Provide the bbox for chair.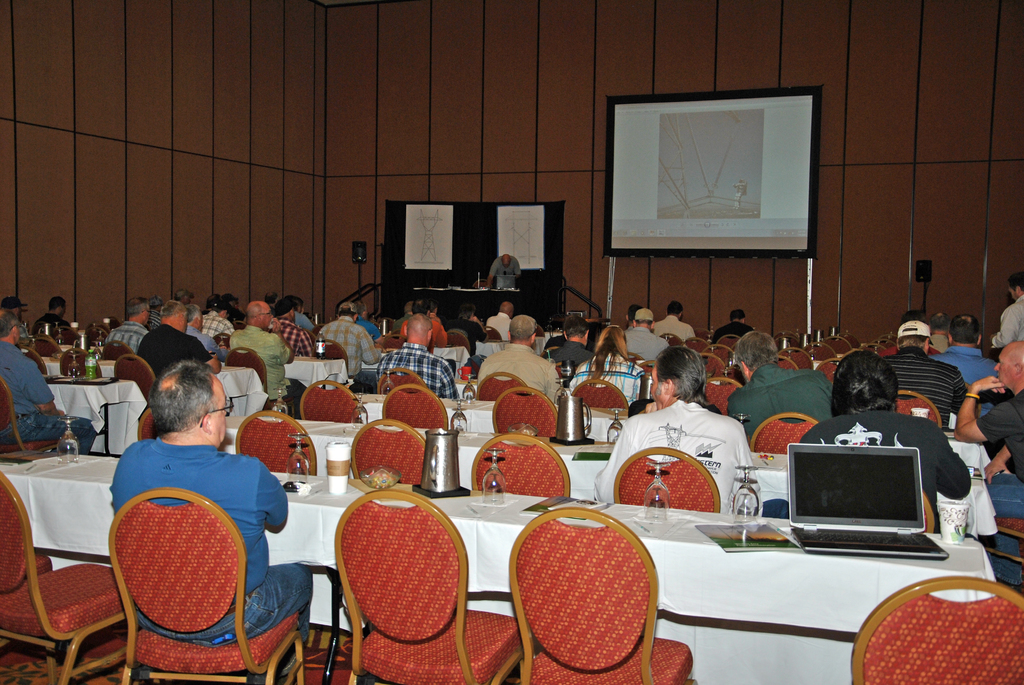
bbox=(212, 333, 230, 349).
